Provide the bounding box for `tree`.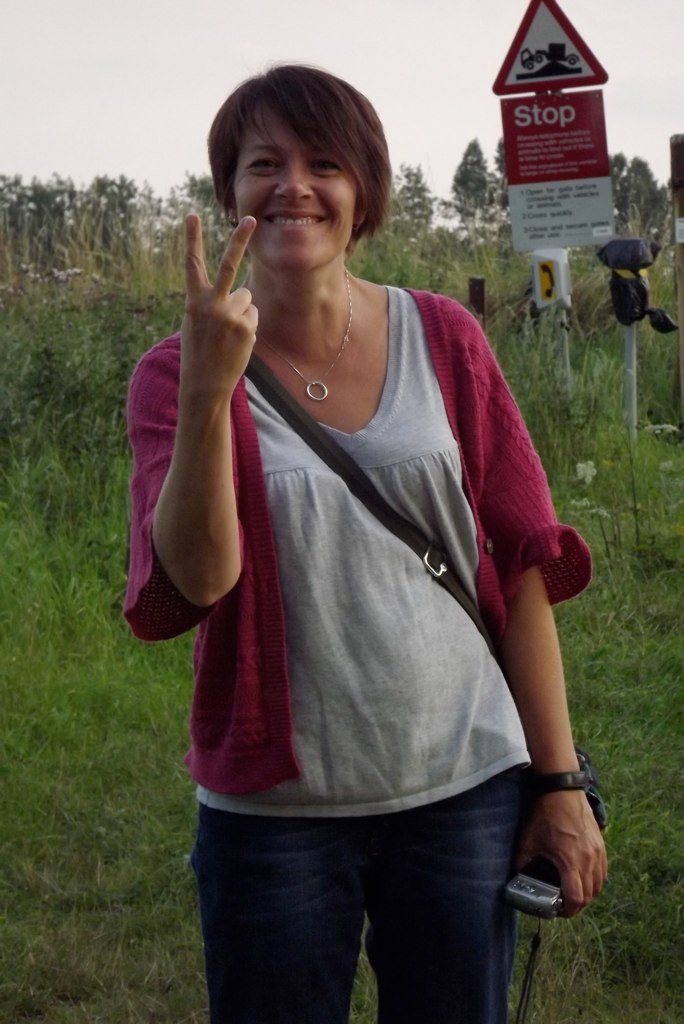
bbox=[383, 163, 442, 246].
